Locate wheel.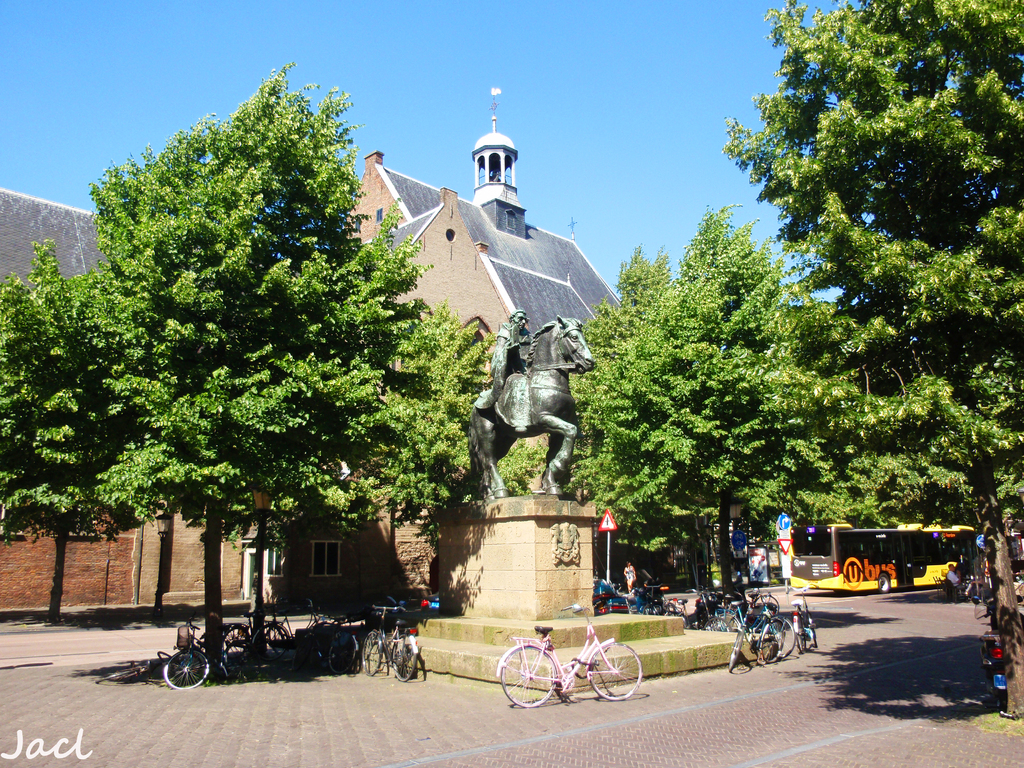
Bounding box: l=879, t=573, r=890, b=591.
